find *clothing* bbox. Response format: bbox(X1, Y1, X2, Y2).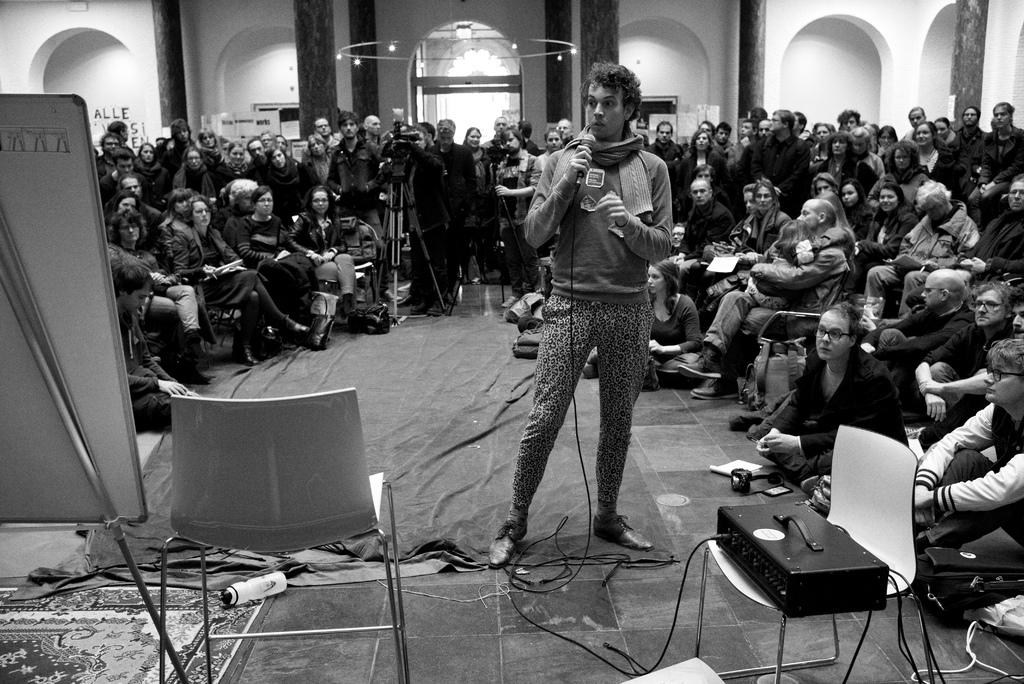
bbox(913, 400, 1023, 548).
